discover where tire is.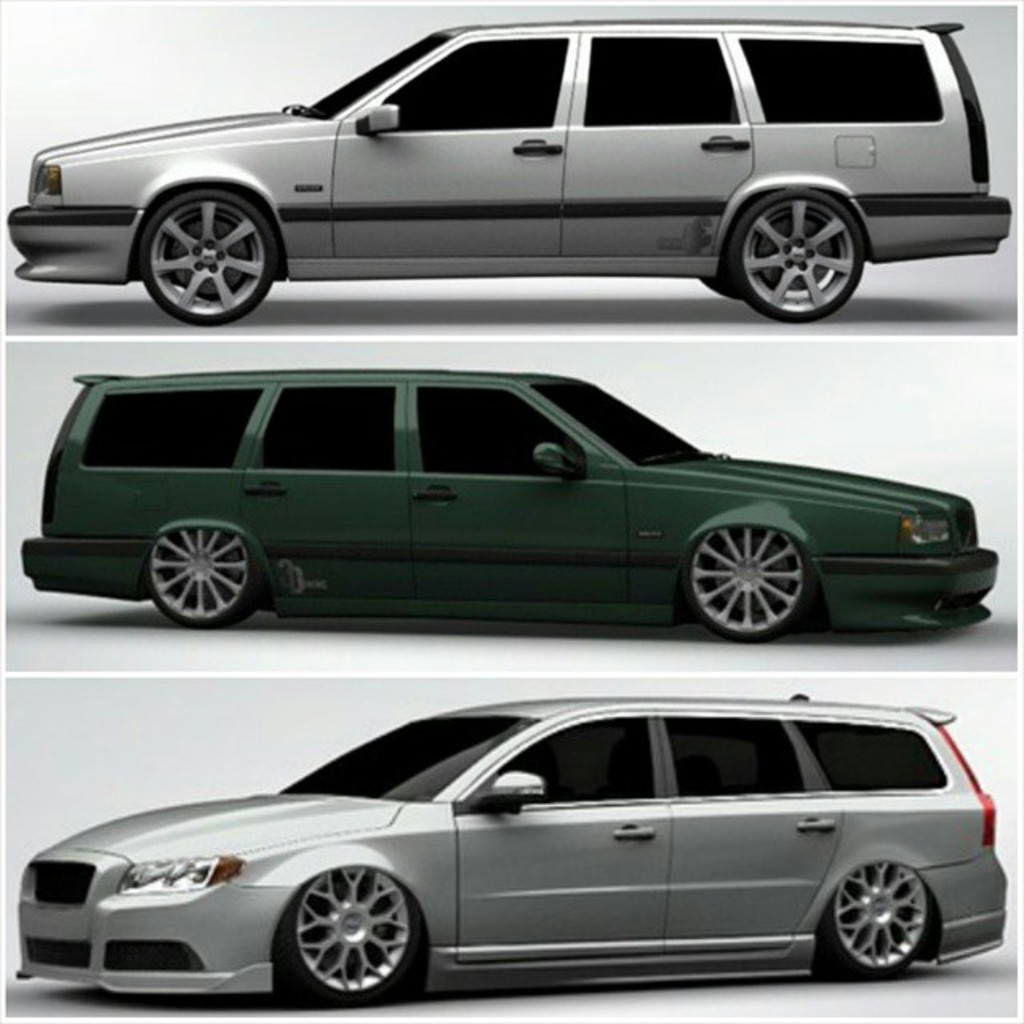
Discovered at 134:179:272:325.
